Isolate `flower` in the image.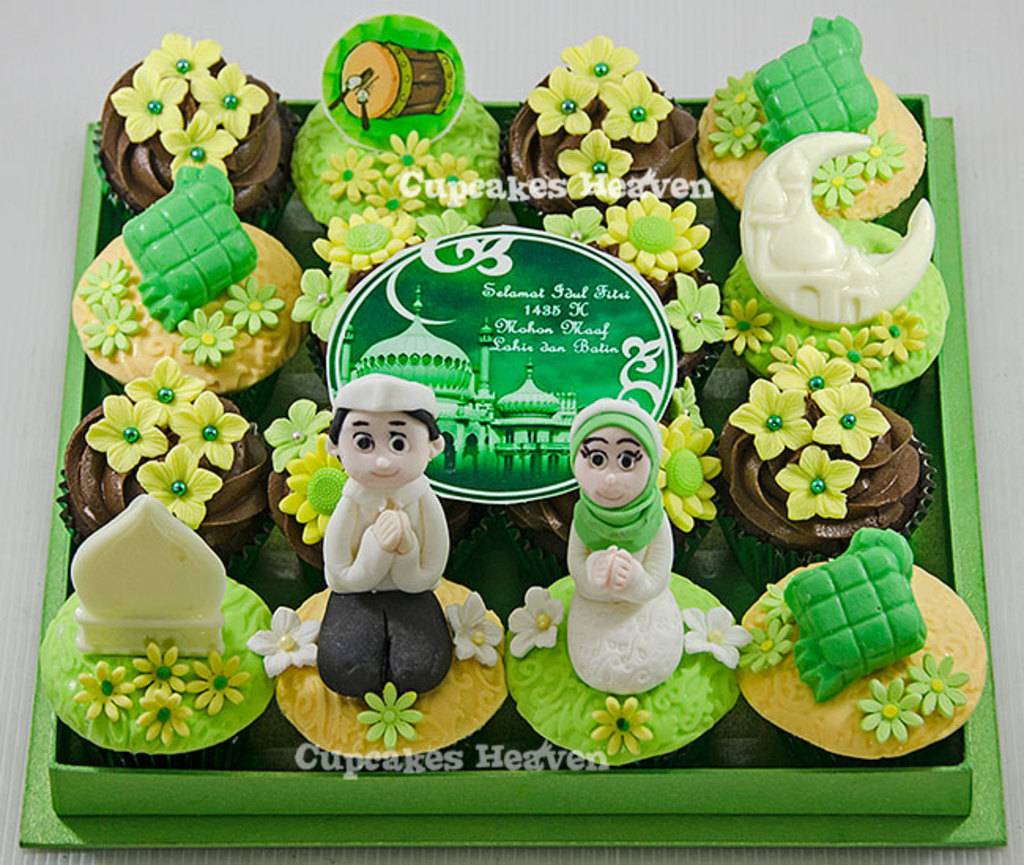
Isolated region: box=[826, 323, 879, 380].
